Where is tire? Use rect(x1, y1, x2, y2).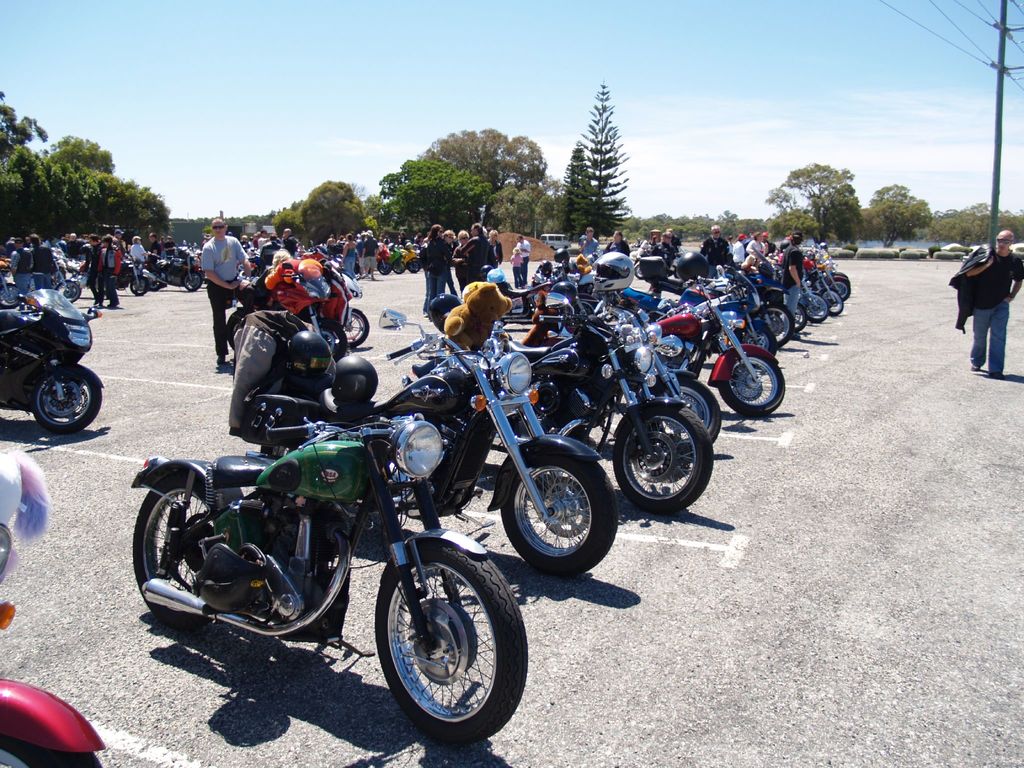
rect(785, 300, 808, 339).
